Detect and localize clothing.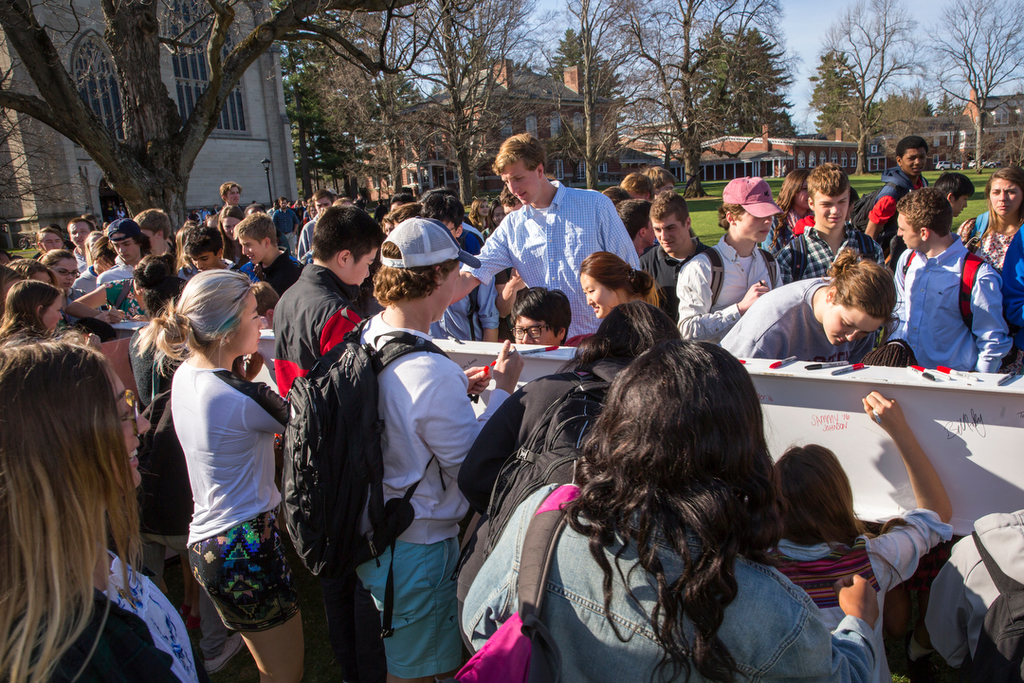
Localized at locate(921, 508, 1023, 668).
